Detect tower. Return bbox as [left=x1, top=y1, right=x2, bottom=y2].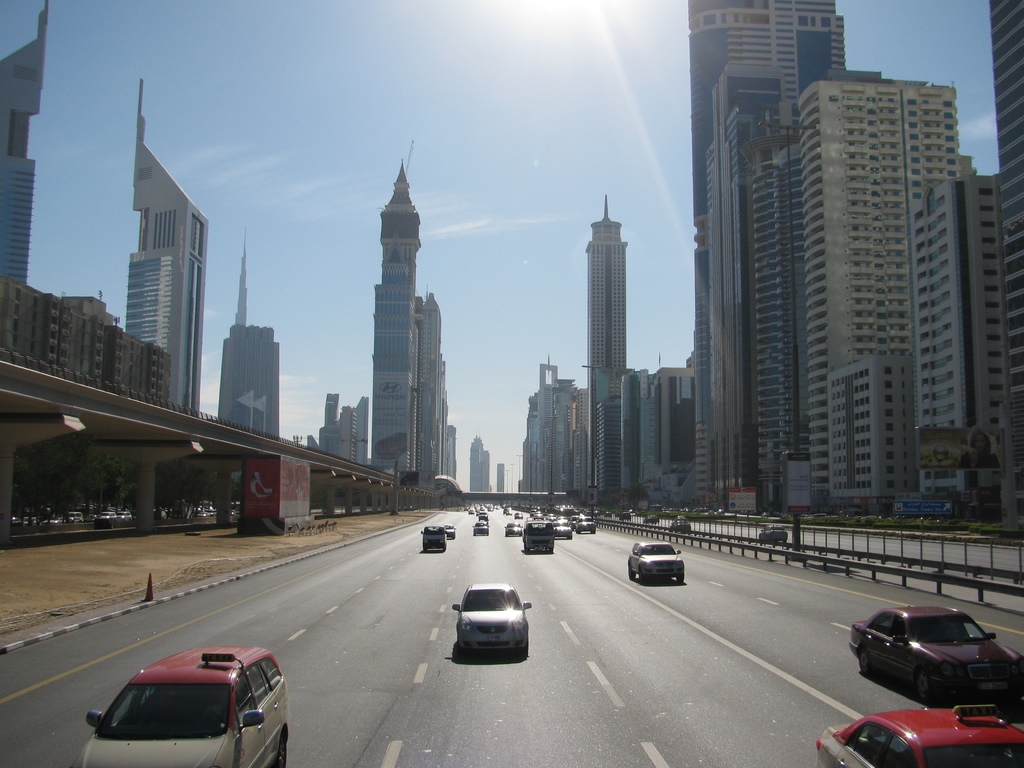
[left=793, top=65, right=957, bottom=494].
